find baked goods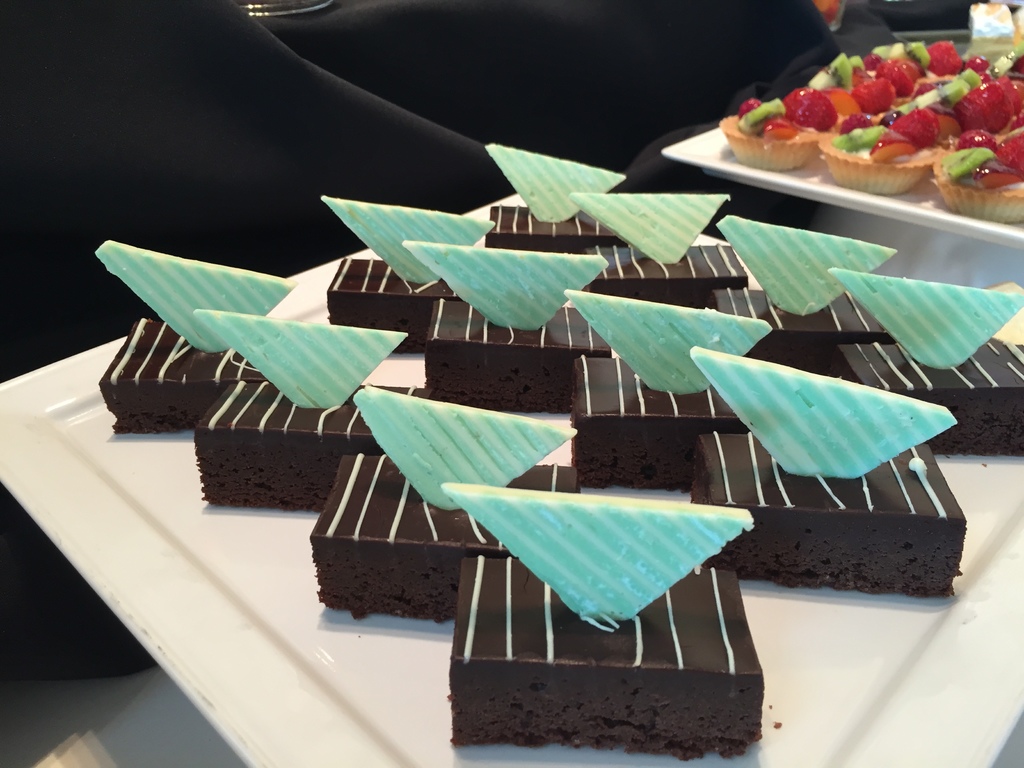
select_region(486, 140, 628, 253)
